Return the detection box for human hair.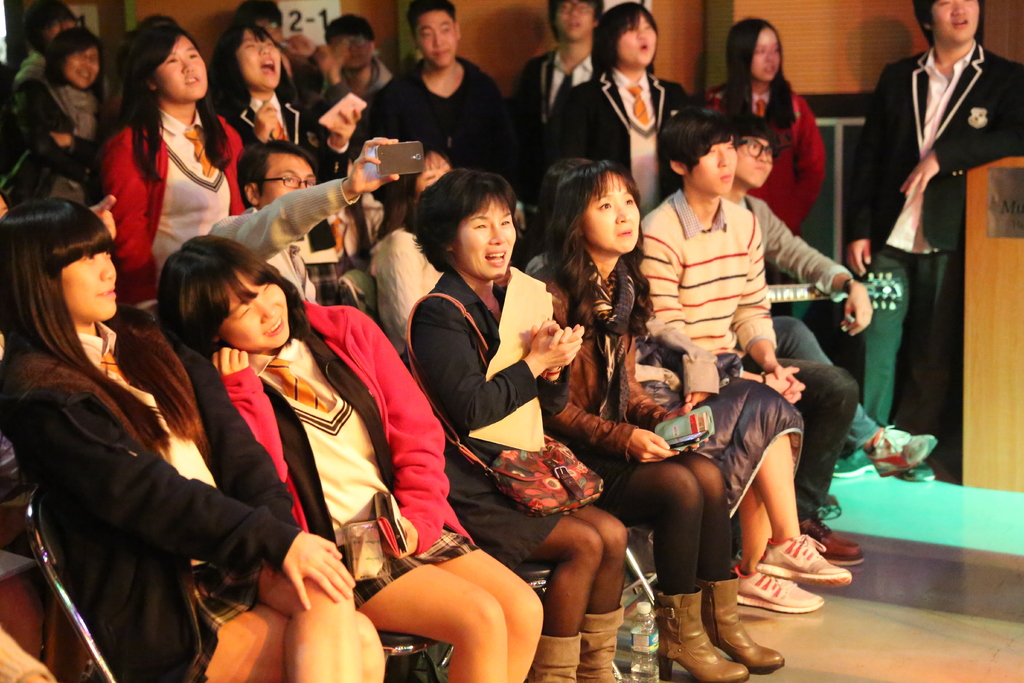
left=721, top=16, right=794, bottom=135.
